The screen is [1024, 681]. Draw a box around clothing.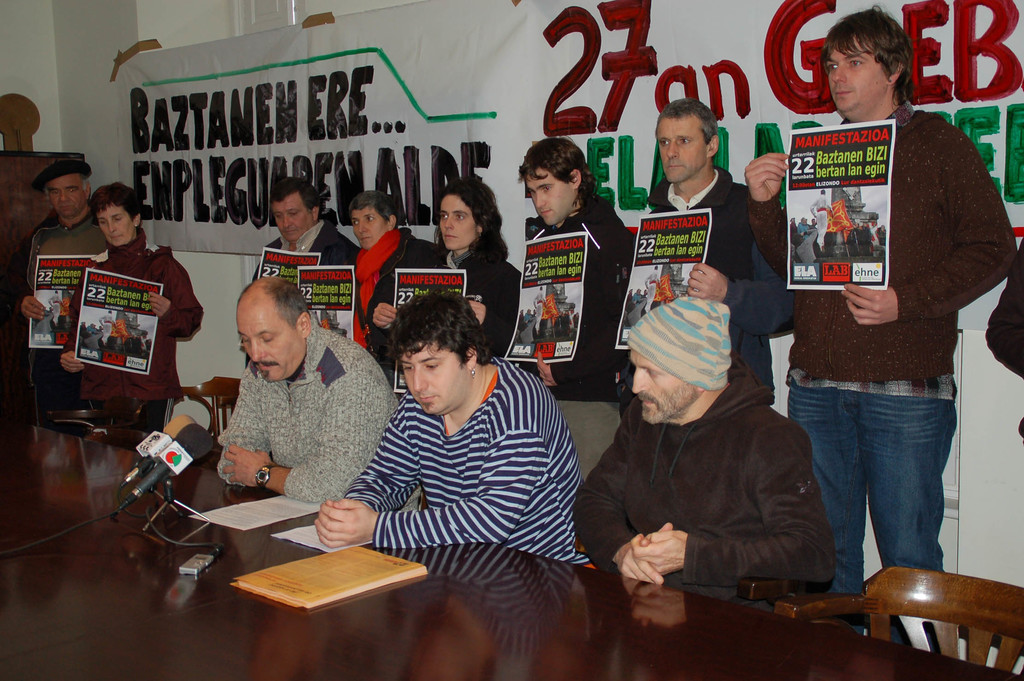
x1=353 y1=220 x2=435 y2=373.
